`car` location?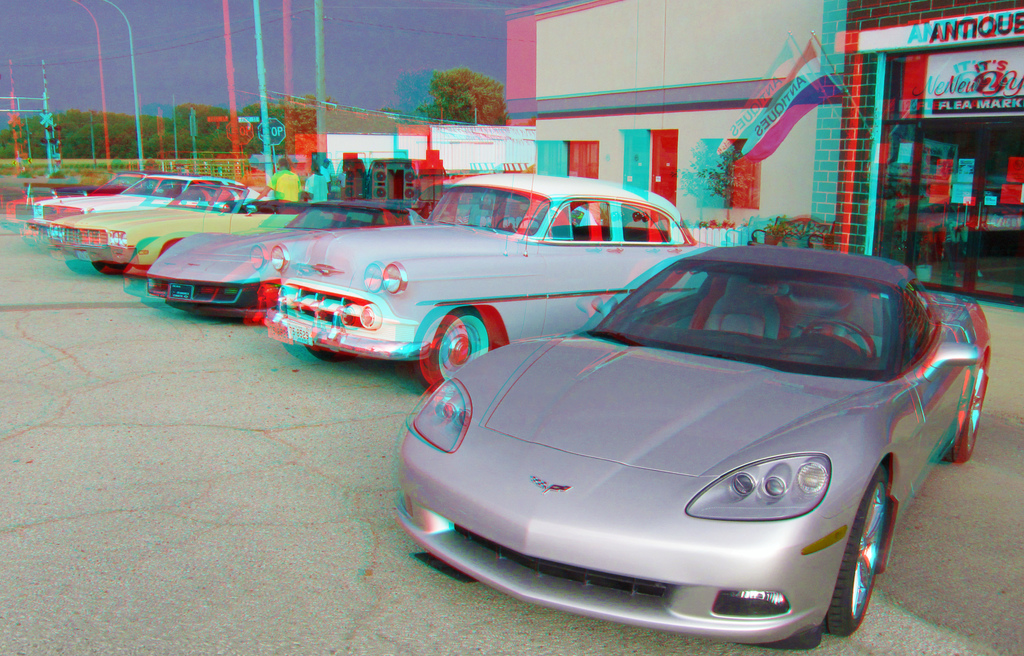
<box>395,237,993,651</box>
